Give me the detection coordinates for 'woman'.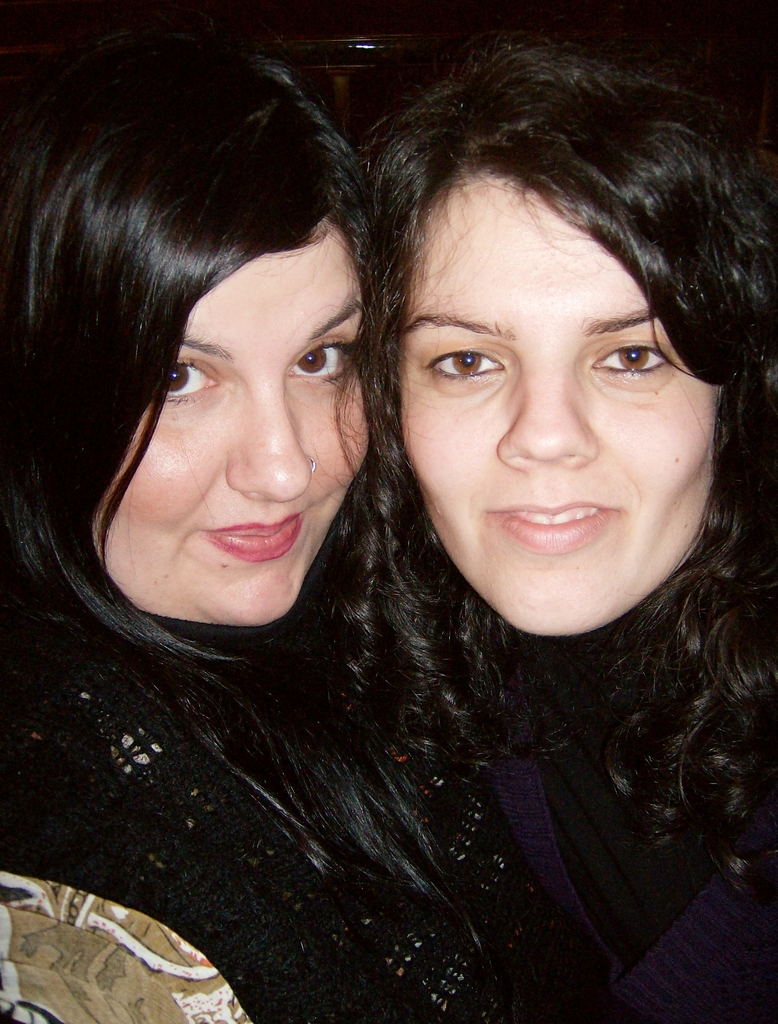
0,32,537,1023.
